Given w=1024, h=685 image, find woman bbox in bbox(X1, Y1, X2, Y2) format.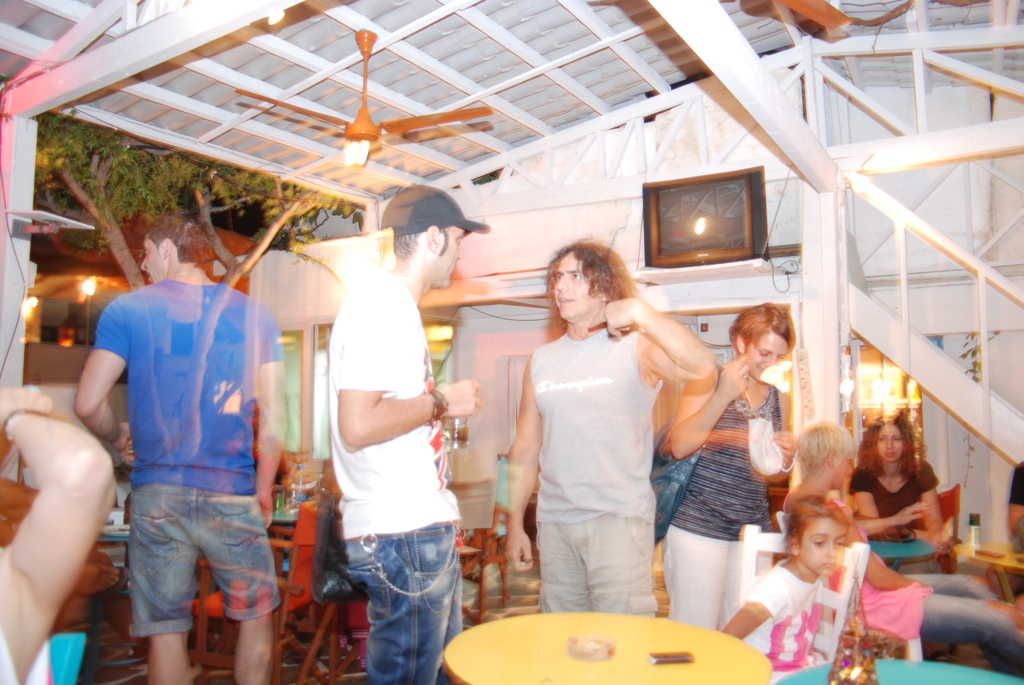
bbox(646, 299, 805, 643).
